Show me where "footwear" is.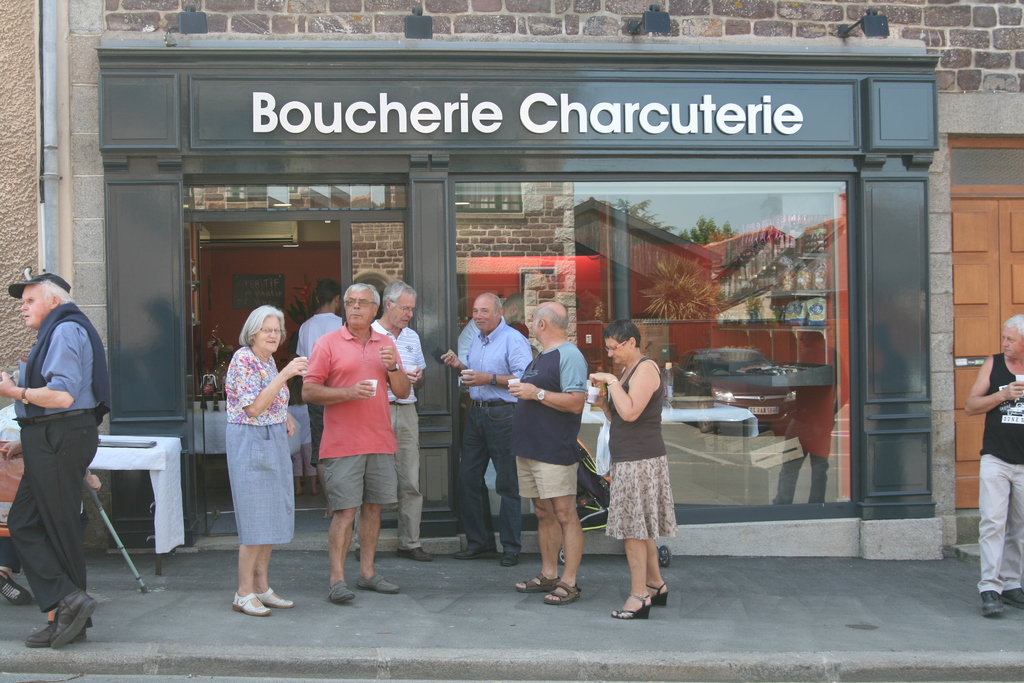
"footwear" is at (x1=0, y1=572, x2=35, y2=606).
